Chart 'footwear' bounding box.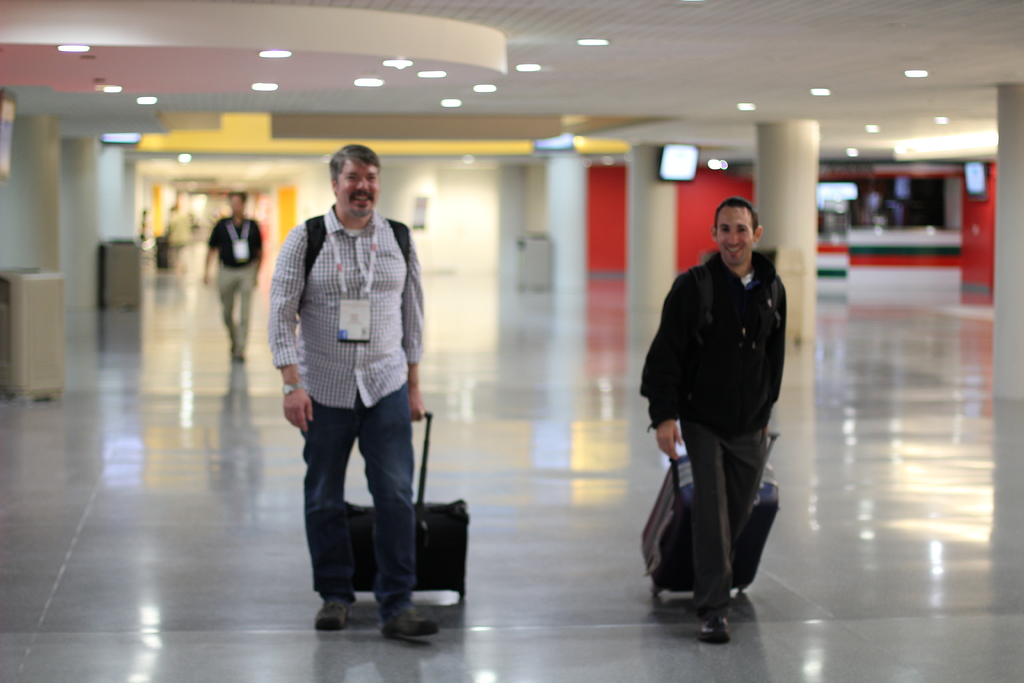
Charted: 701/616/736/646.
